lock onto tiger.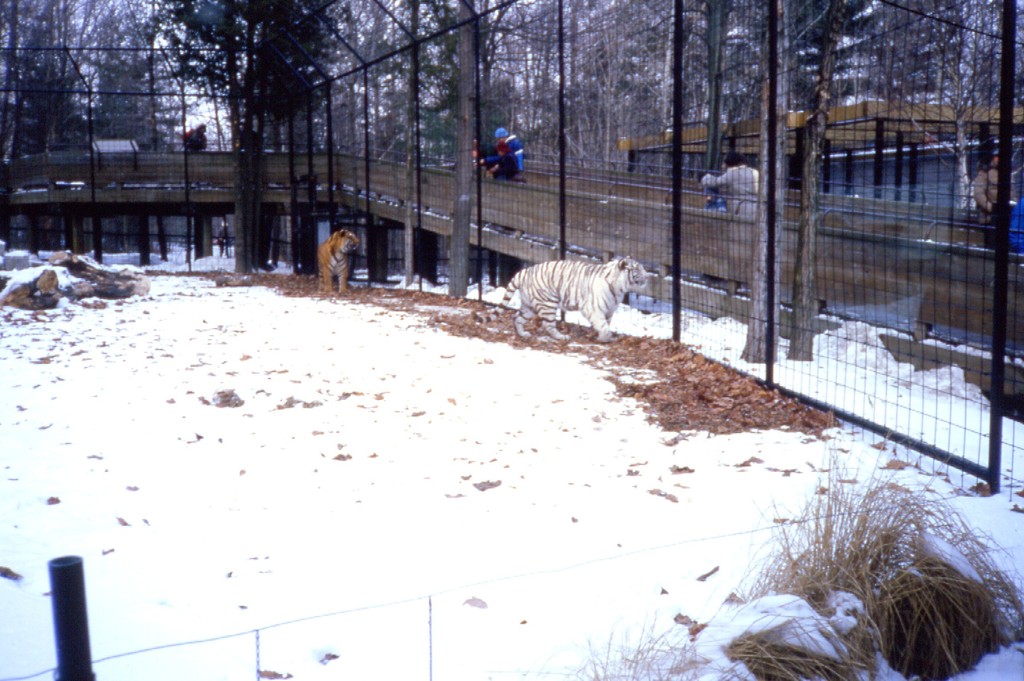
Locked: box=[473, 255, 649, 343].
